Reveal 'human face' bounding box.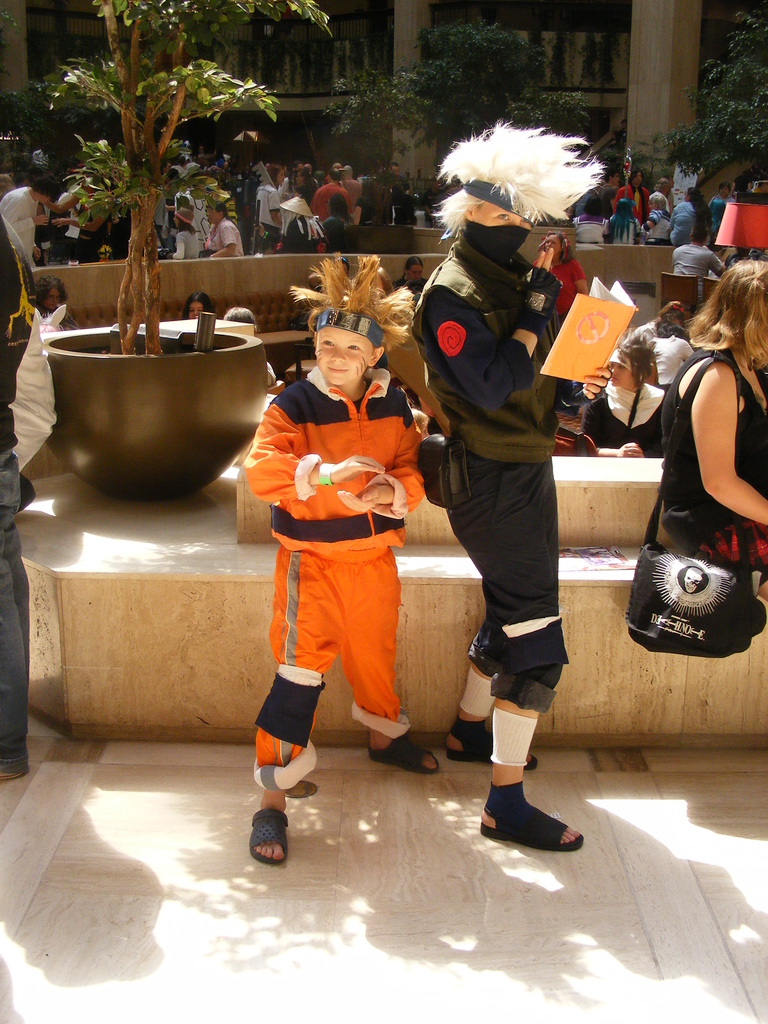
Revealed: bbox=(311, 325, 370, 386).
